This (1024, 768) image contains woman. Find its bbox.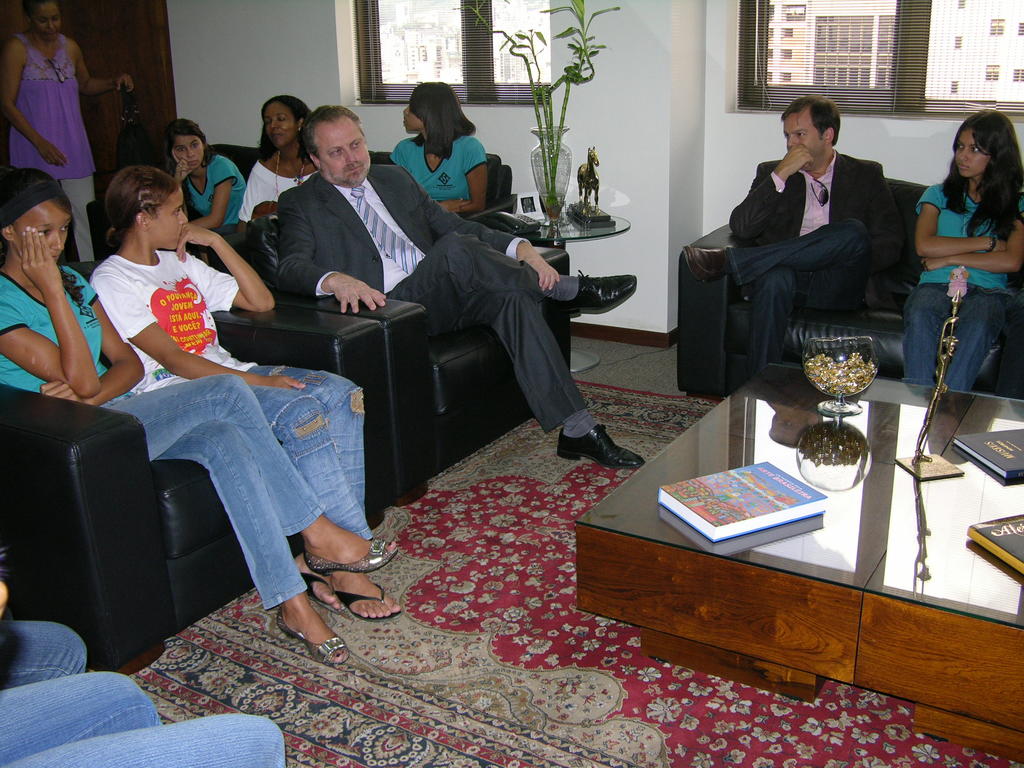
l=905, t=100, r=1017, b=417.
